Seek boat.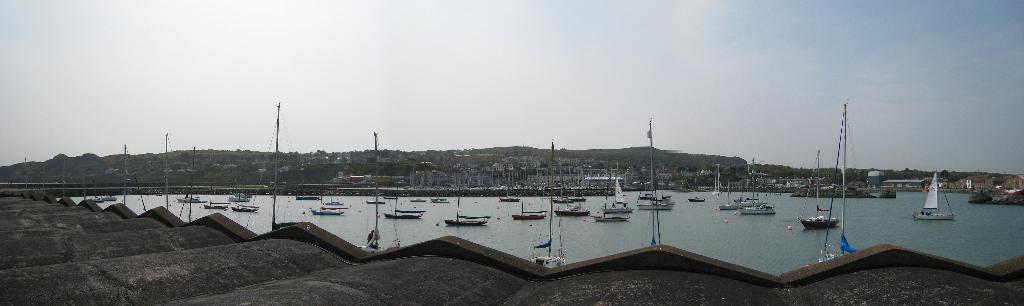
detection(394, 210, 424, 214).
